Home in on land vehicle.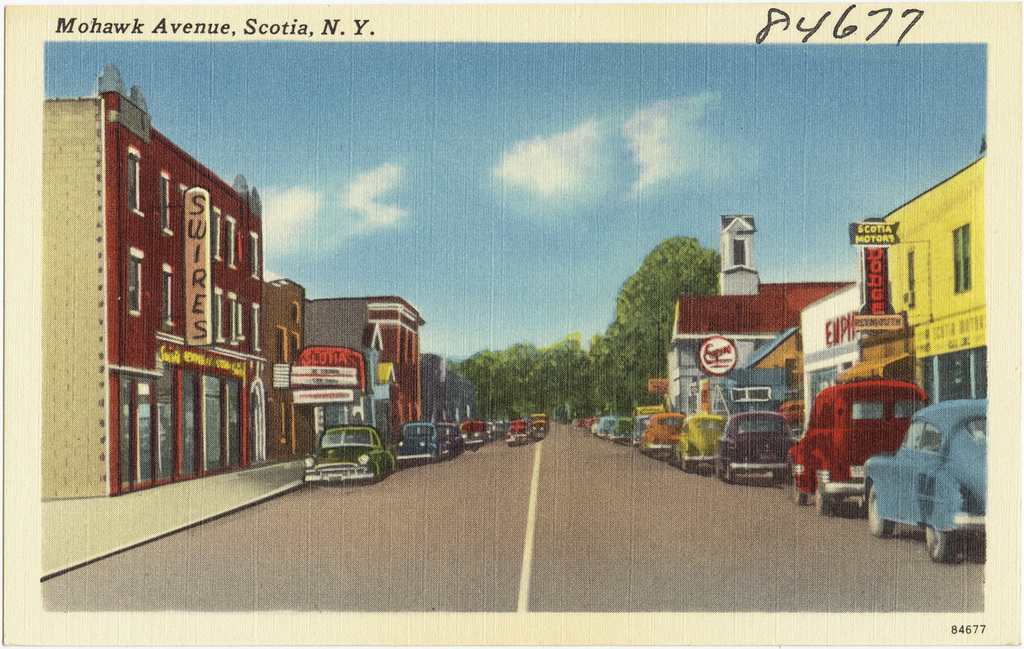
Homed in at {"left": 530, "top": 409, "right": 551, "bottom": 439}.
